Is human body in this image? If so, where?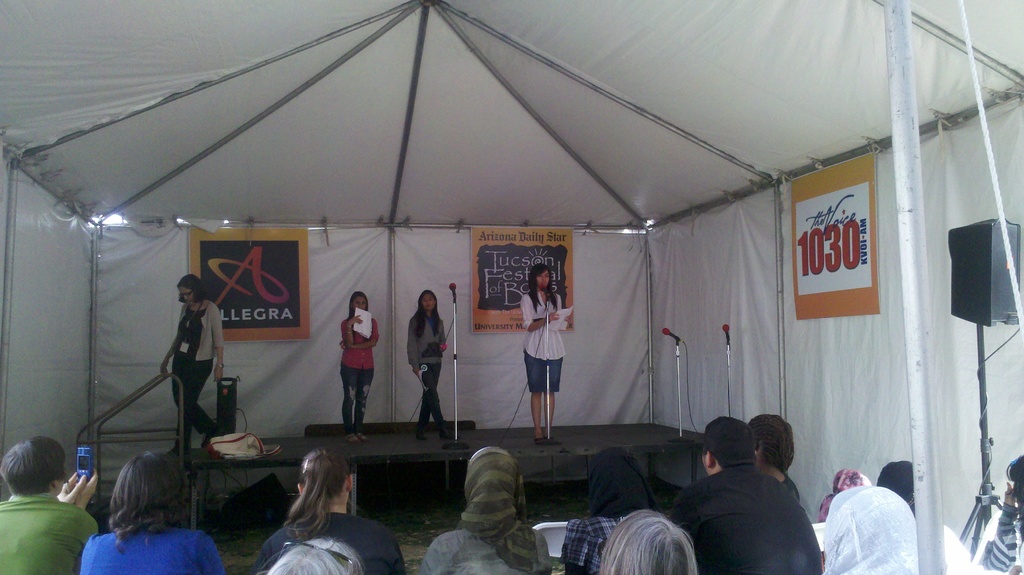
Yes, at <box>340,312,385,442</box>.
